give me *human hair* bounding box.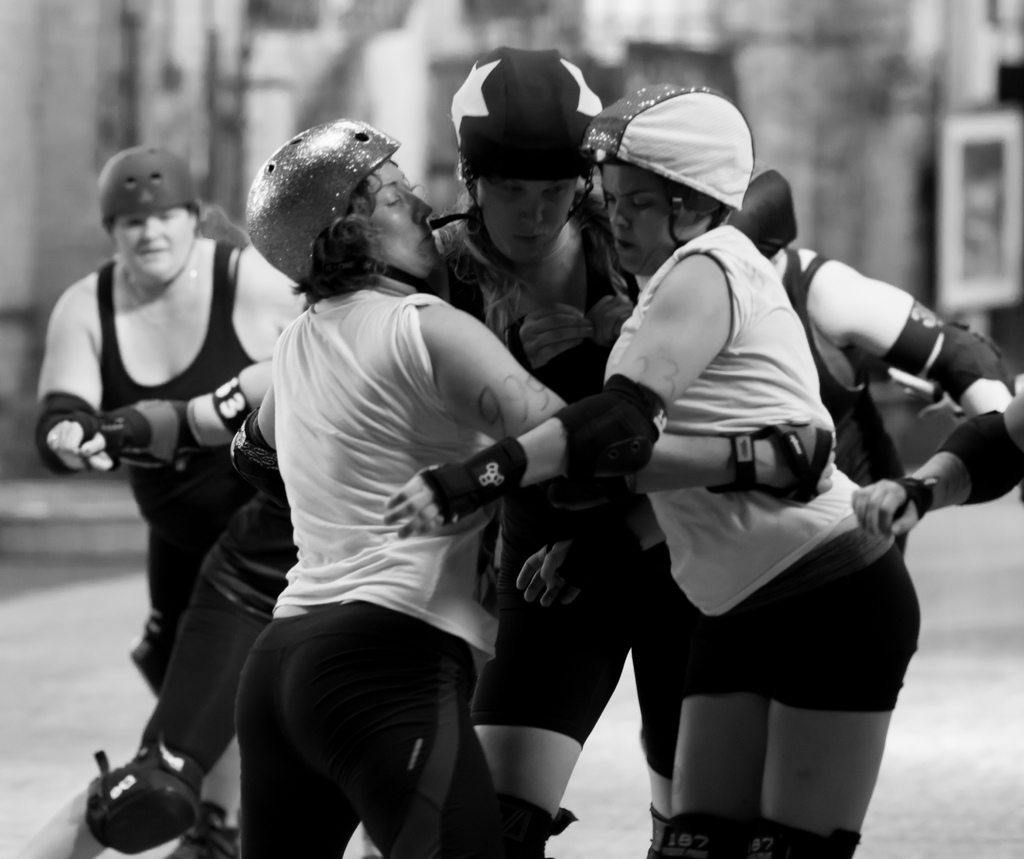
279,209,396,297.
